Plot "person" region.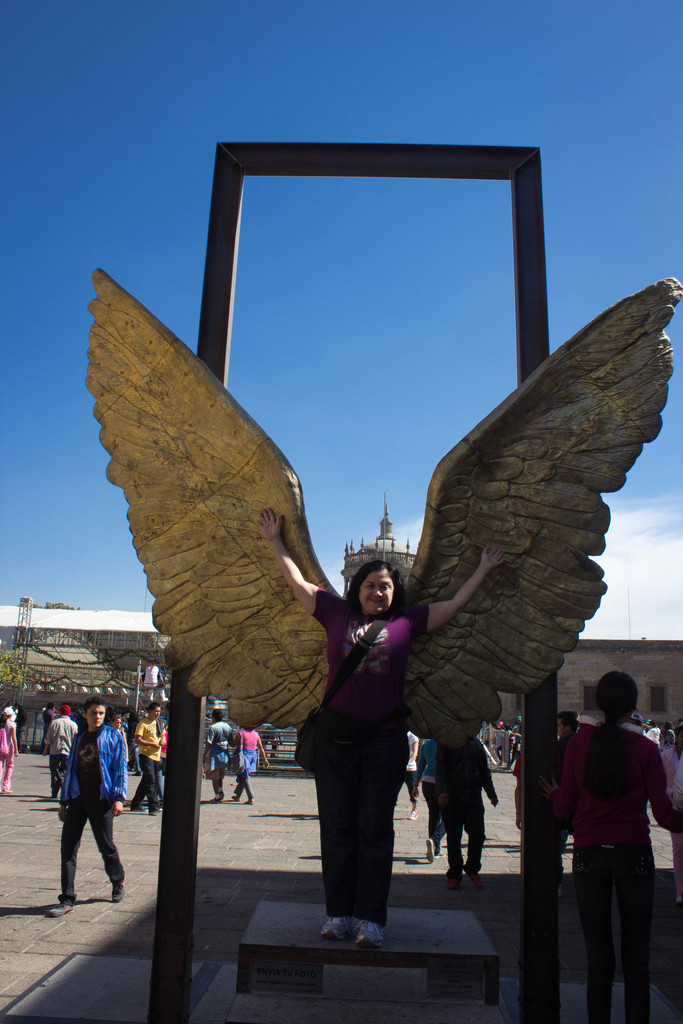
Plotted at 0,698,20,797.
